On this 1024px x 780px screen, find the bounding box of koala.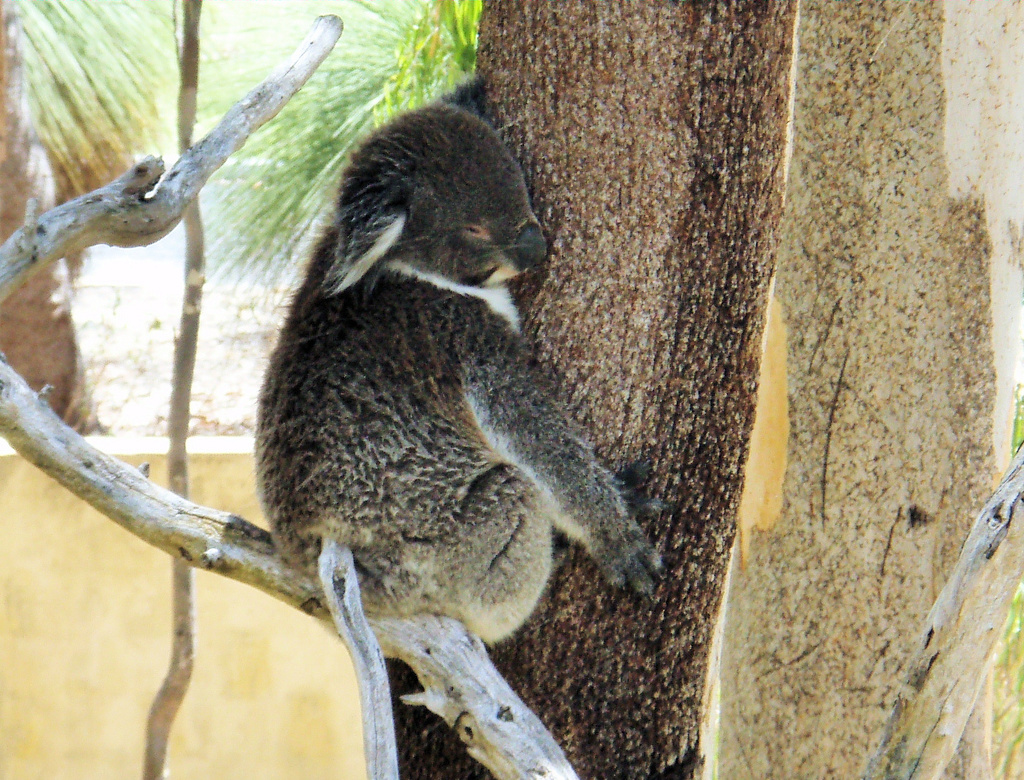
Bounding box: Rect(251, 83, 660, 652).
